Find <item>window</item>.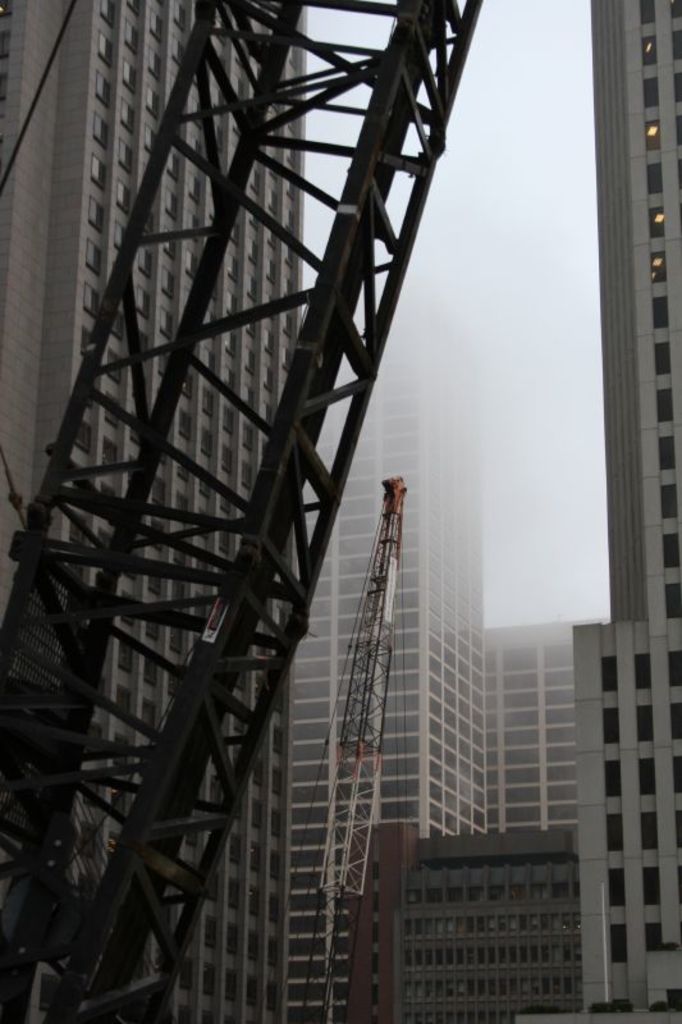
crop(545, 739, 577, 762).
